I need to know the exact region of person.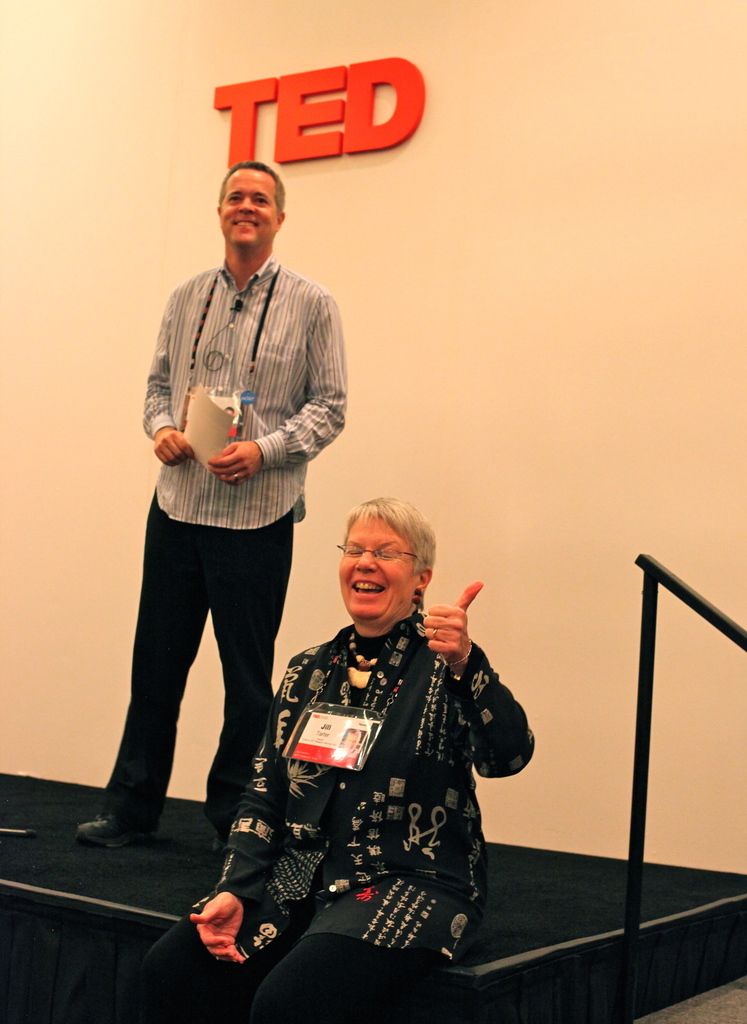
Region: x1=115 y1=114 x2=352 y2=904.
